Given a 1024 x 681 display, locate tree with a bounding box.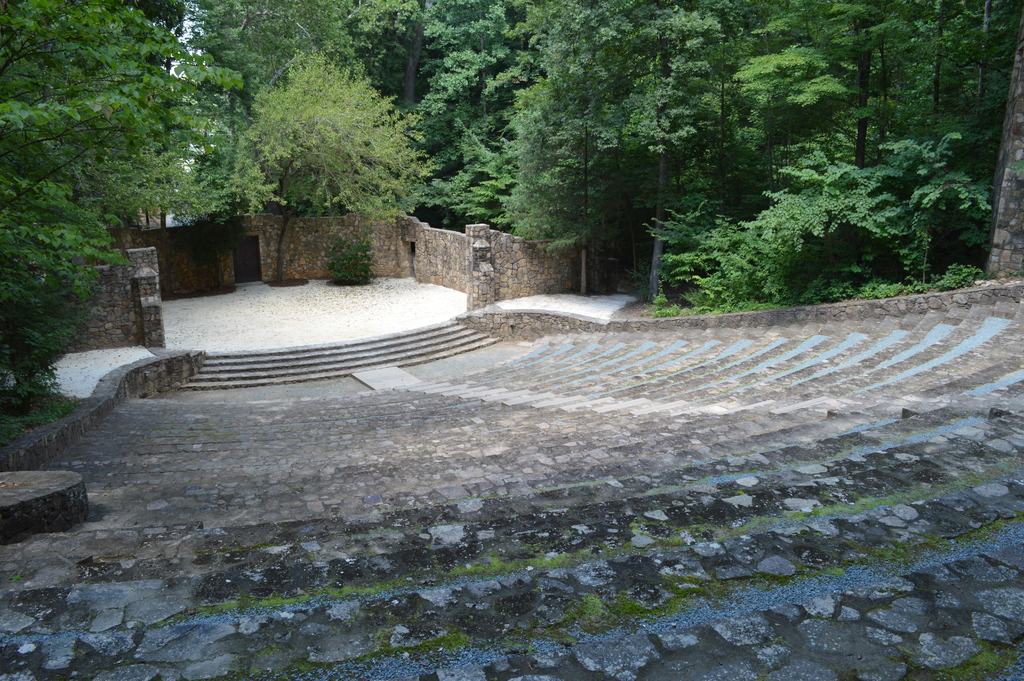
Located: bbox(440, 0, 1023, 344).
